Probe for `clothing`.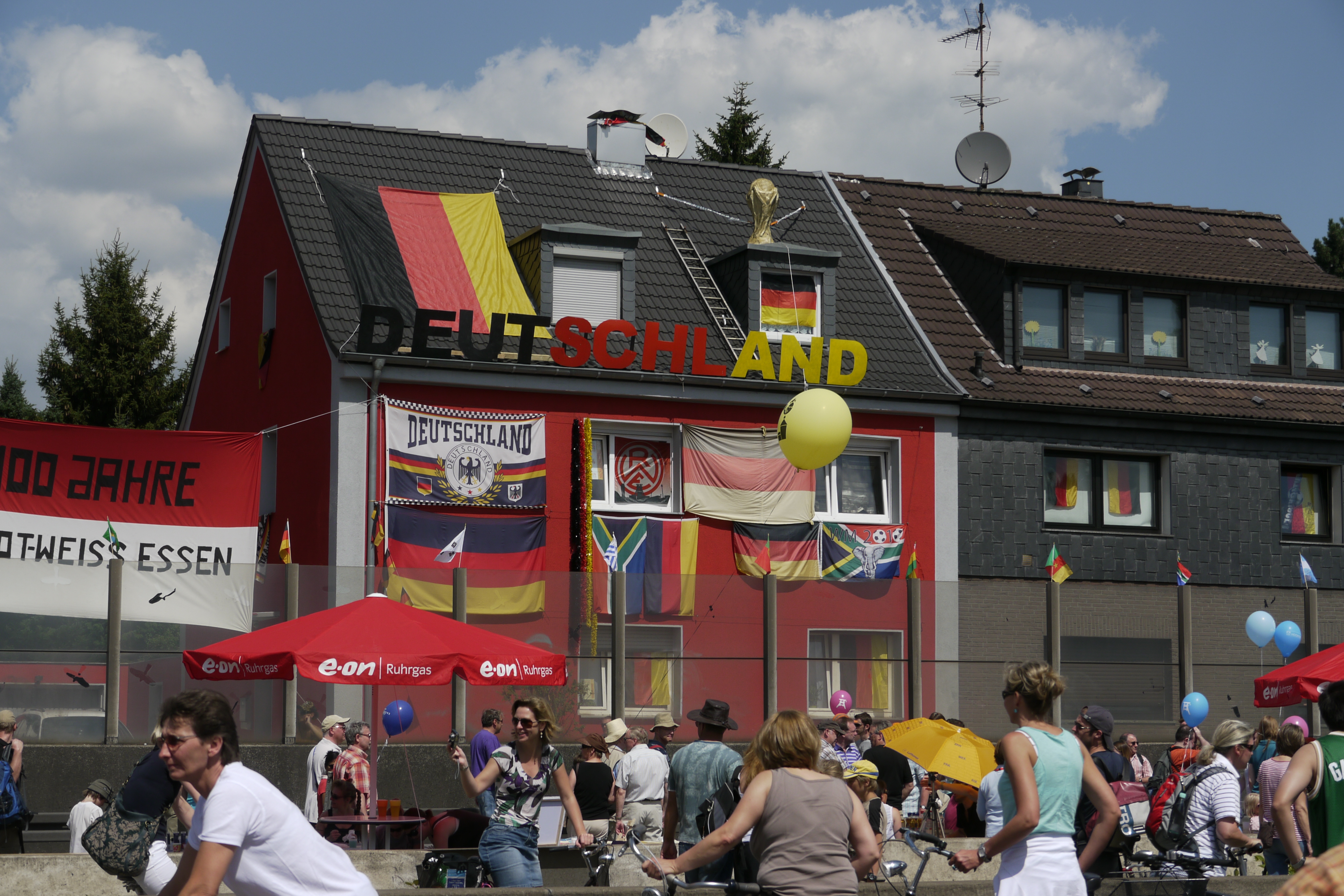
Probe result: crop(367, 245, 376, 255).
